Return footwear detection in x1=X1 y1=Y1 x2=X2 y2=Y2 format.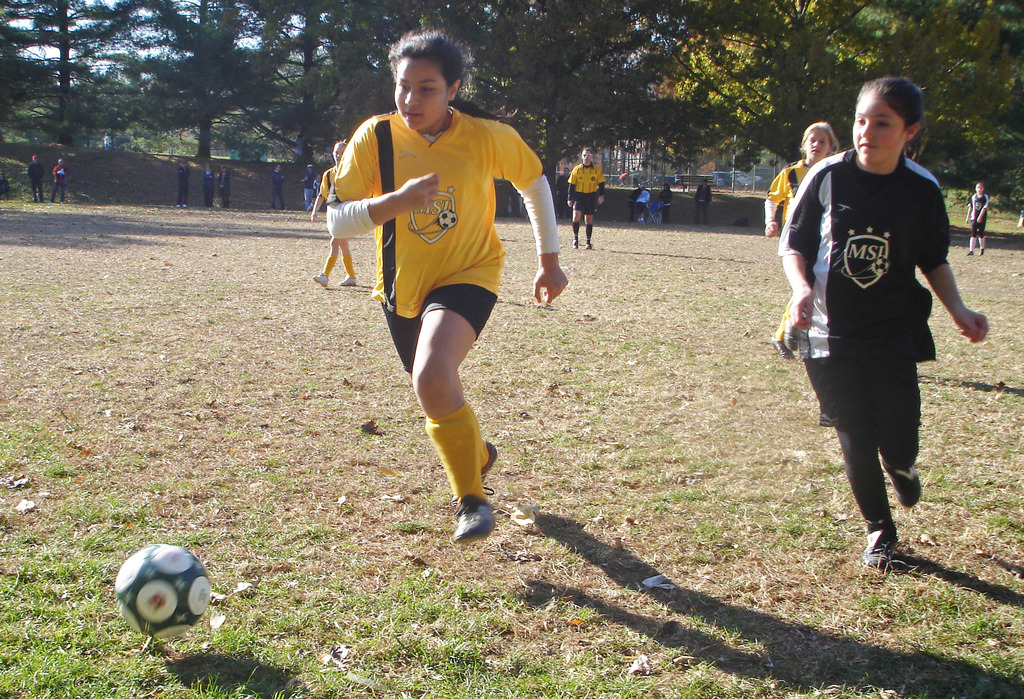
x1=585 y1=242 x2=591 y2=248.
